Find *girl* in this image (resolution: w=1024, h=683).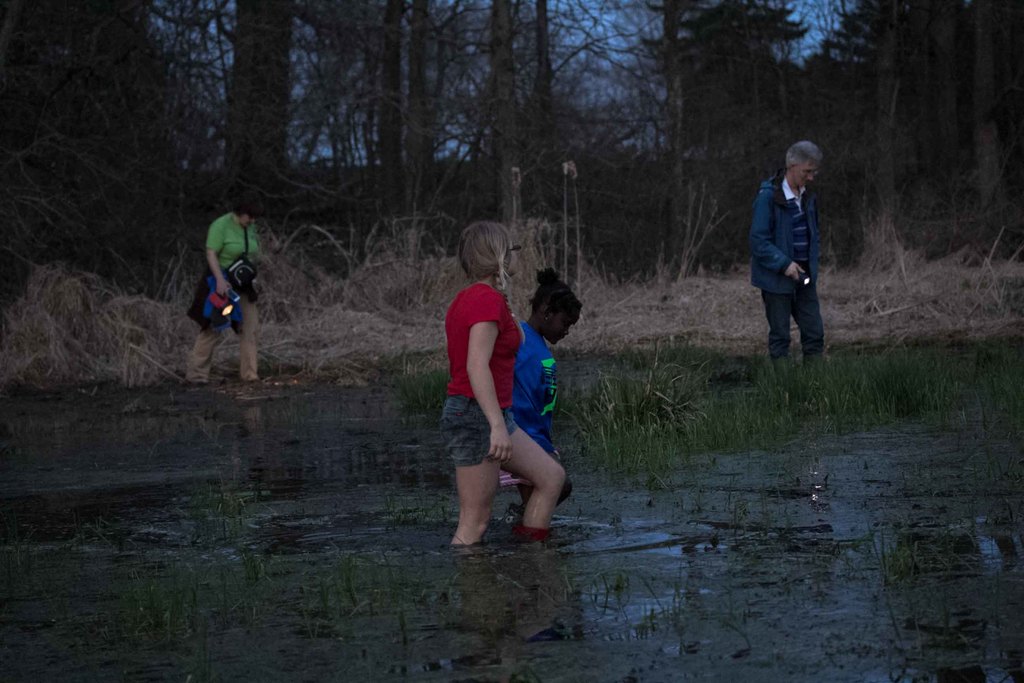
locate(438, 222, 564, 546).
